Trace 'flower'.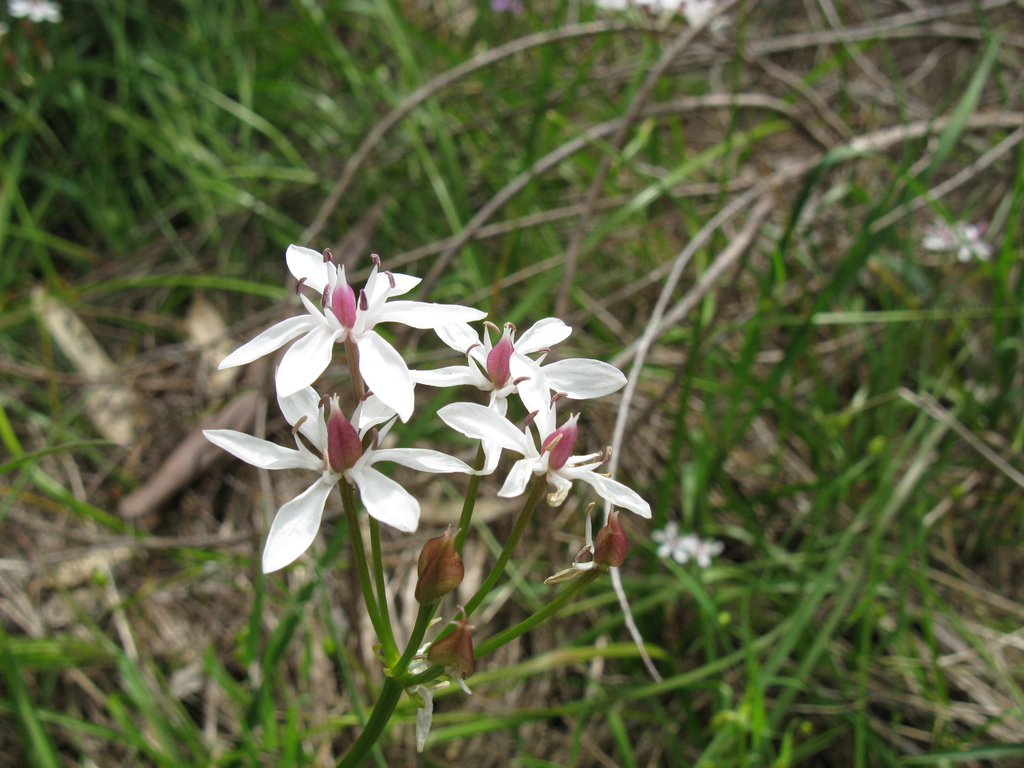
Traced to (x1=206, y1=378, x2=470, y2=579).
